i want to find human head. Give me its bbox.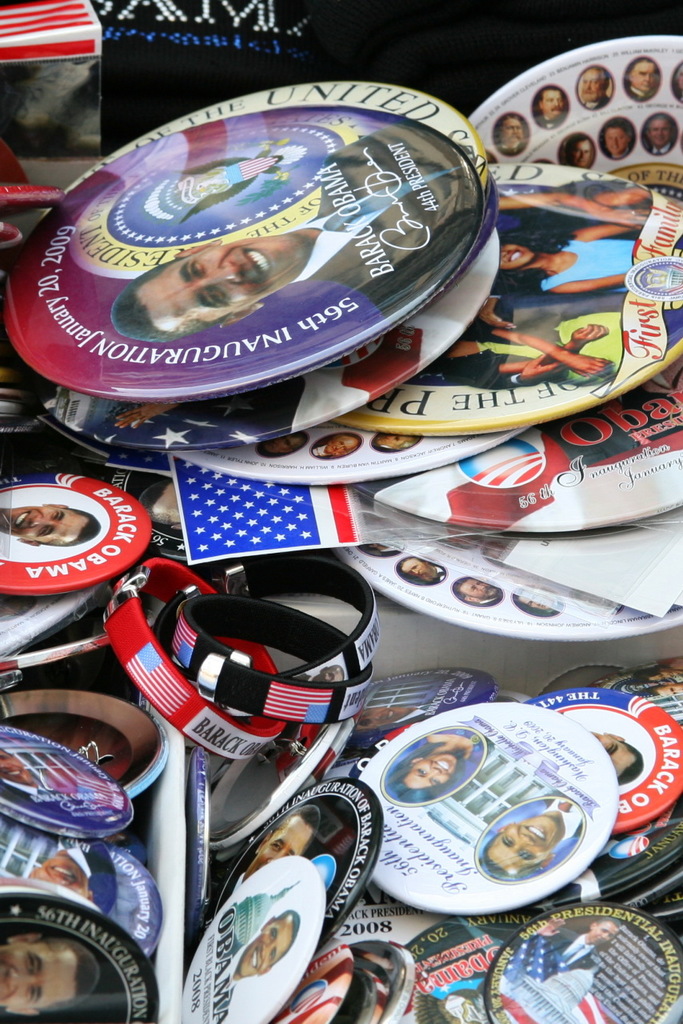
[left=261, top=440, right=303, bottom=458].
